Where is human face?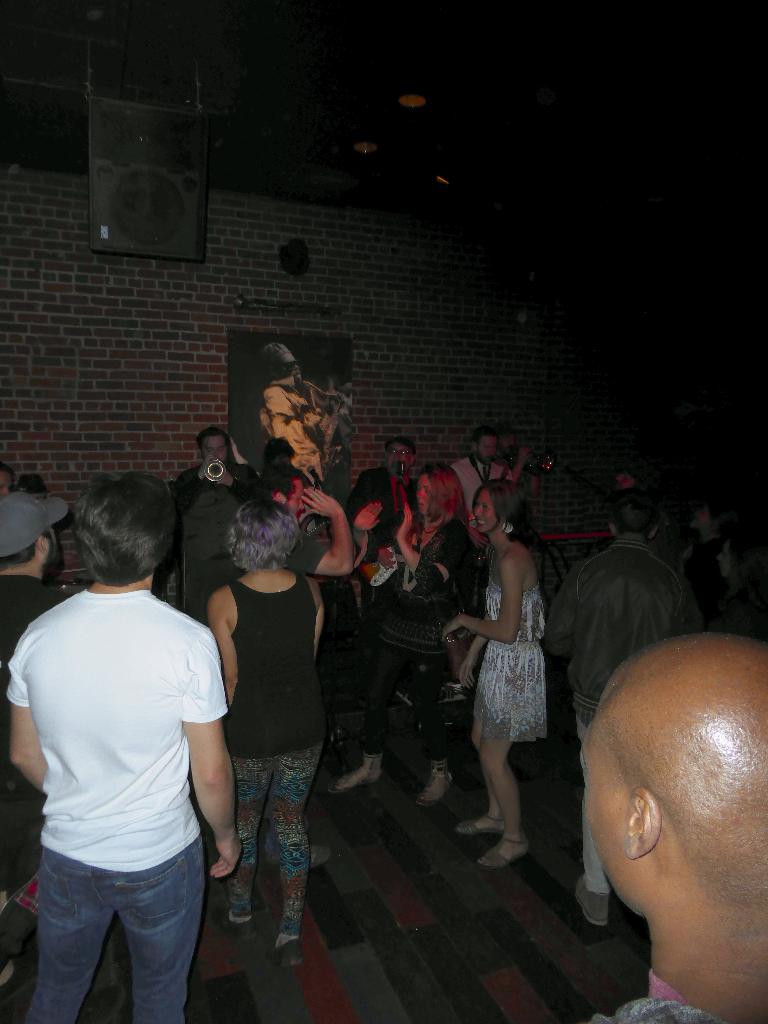
bbox=[42, 530, 58, 572].
